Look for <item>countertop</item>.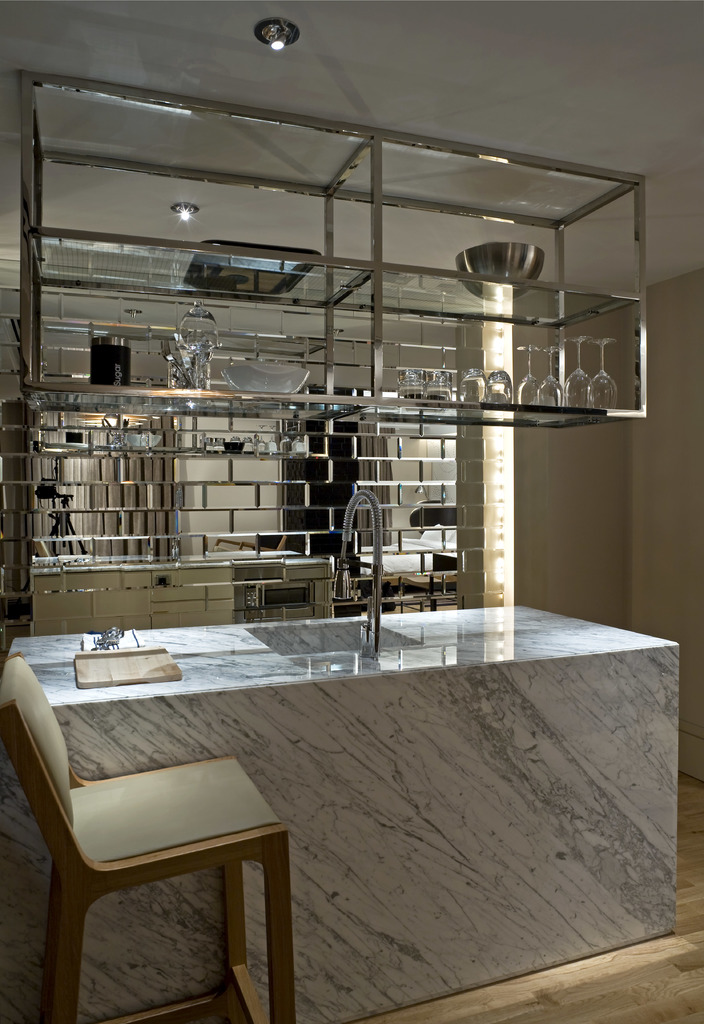
Found: box=[4, 591, 674, 1023].
